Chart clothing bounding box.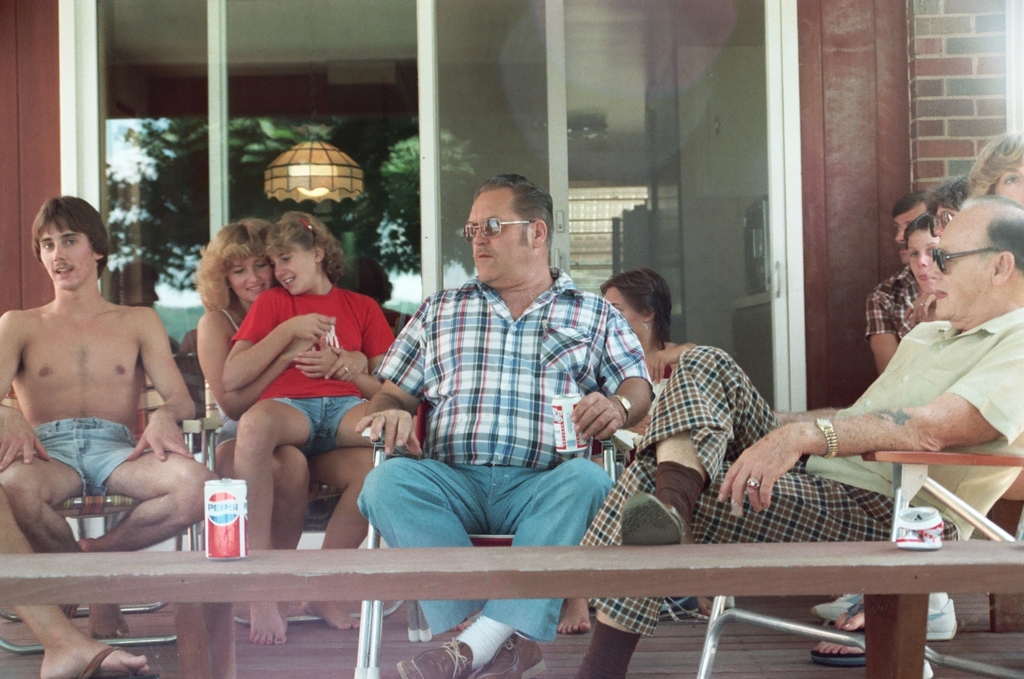
Charted: bbox=(21, 416, 139, 501).
